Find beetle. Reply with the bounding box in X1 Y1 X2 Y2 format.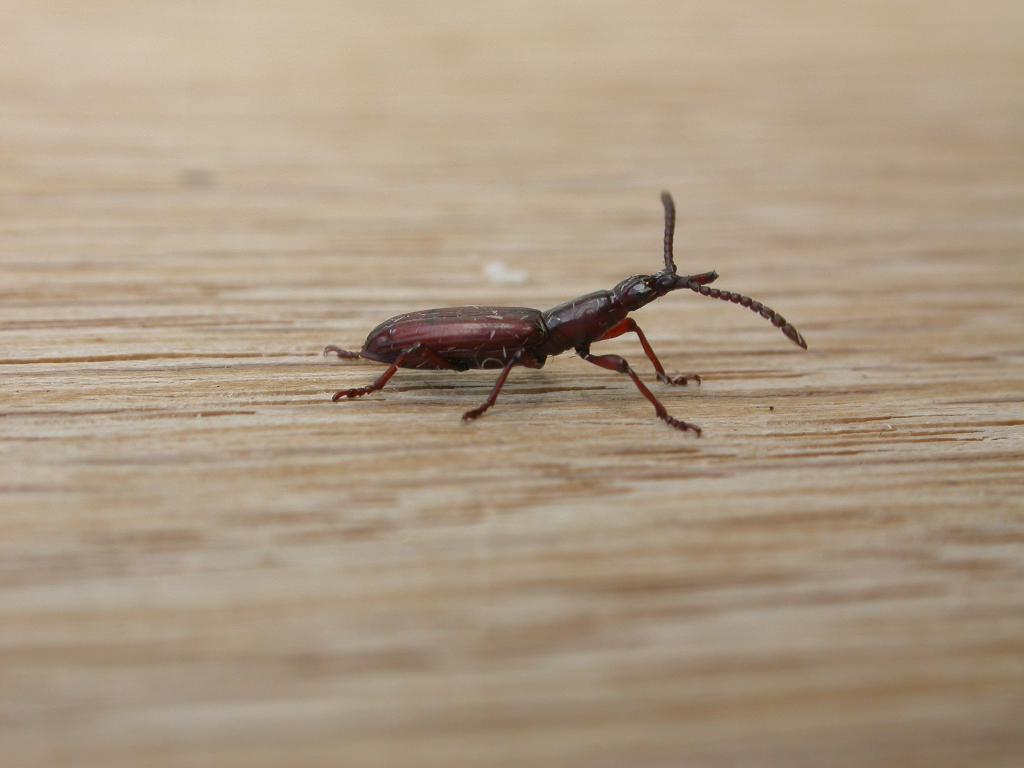
317 195 811 449.
